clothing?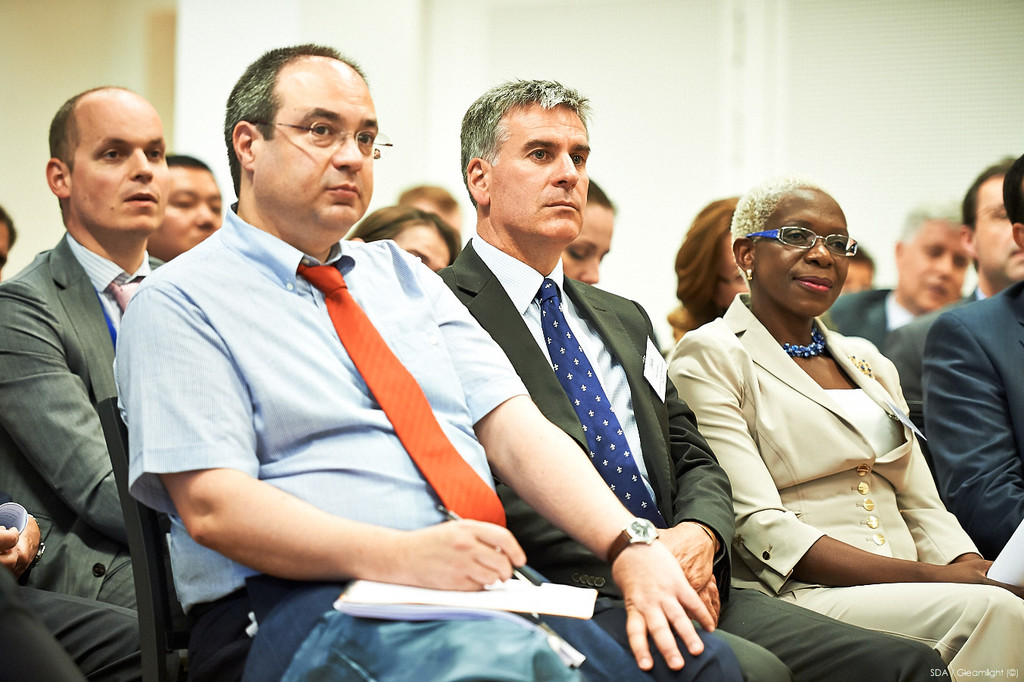
bbox=[0, 234, 171, 614]
